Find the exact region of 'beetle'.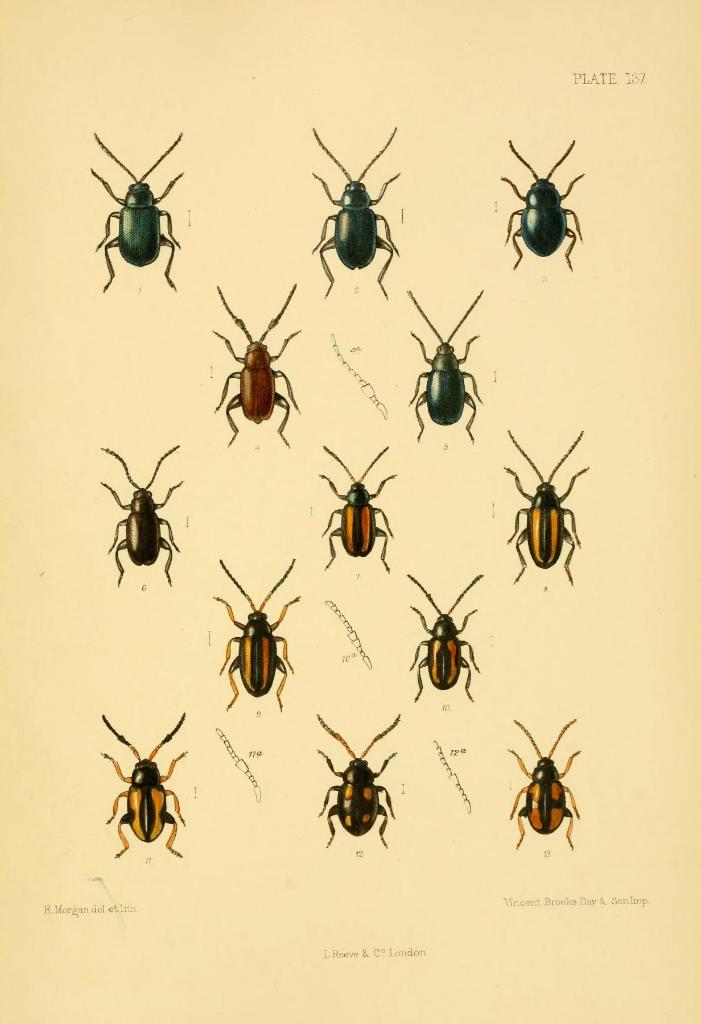
Exact region: [left=308, top=132, right=404, bottom=304].
